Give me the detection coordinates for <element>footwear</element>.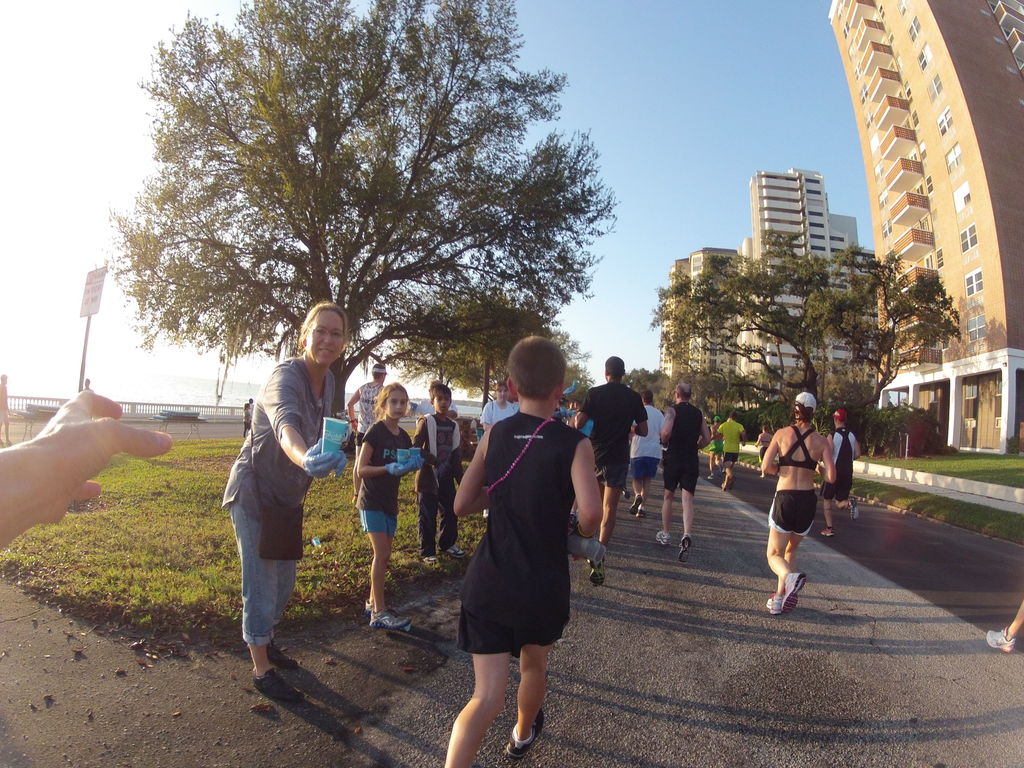
(677,536,693,561).
